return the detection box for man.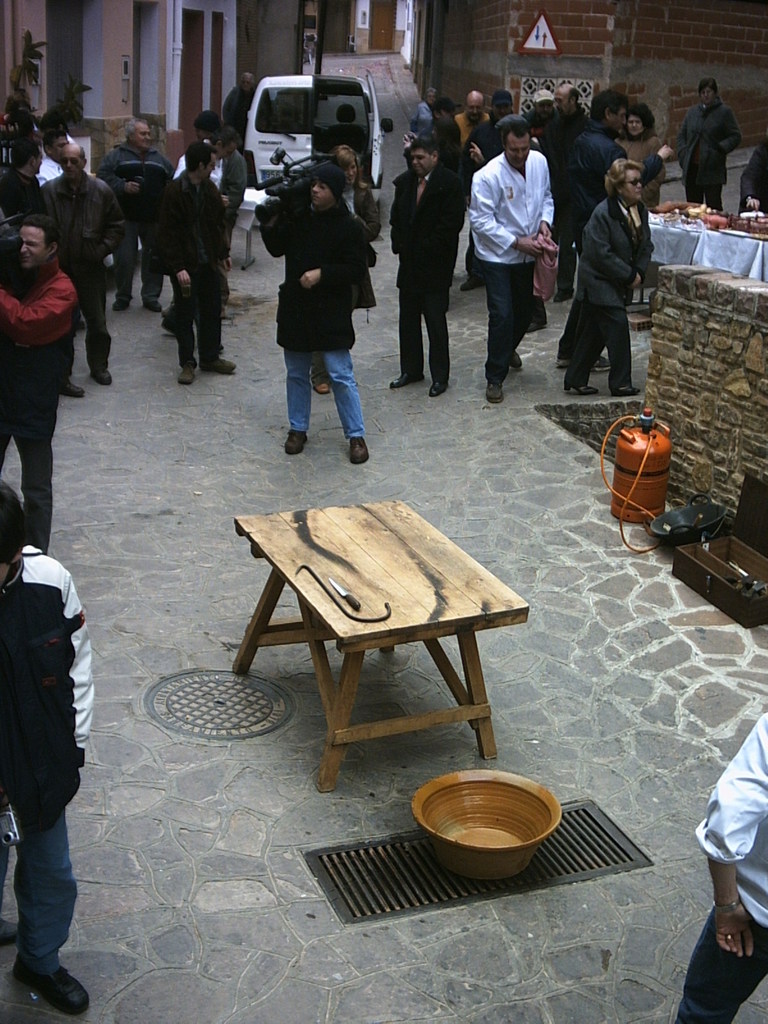
crop(42, 142, 128, 389).
